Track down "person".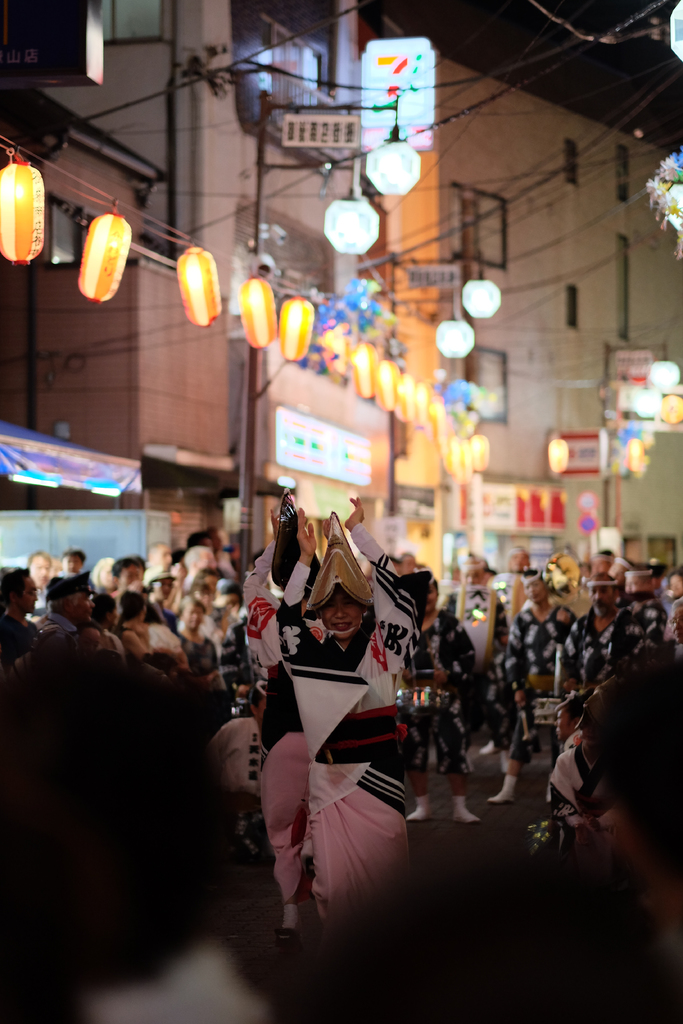
Tracked to <region>399, 605, 486, 821</region>.
